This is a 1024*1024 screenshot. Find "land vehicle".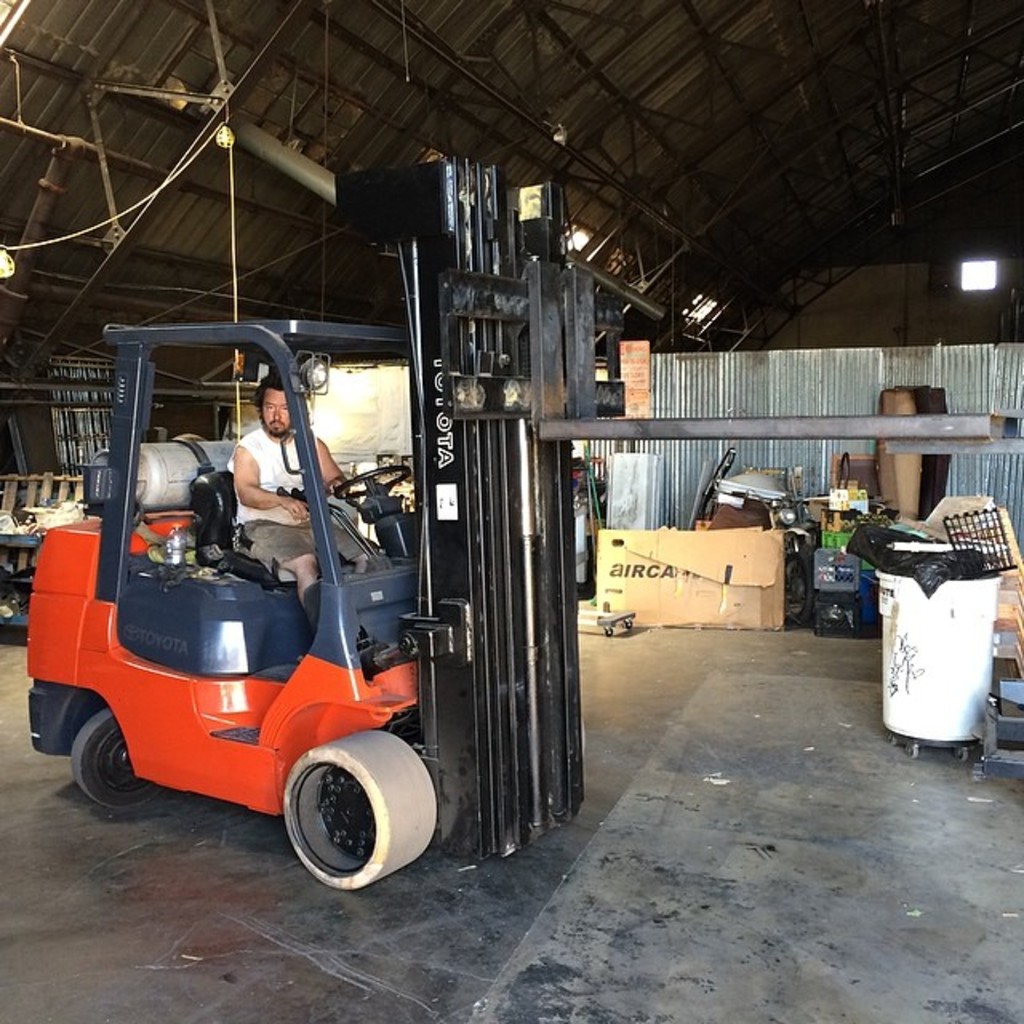
Bounding box: bbox=[26, 315, 464, 893].
